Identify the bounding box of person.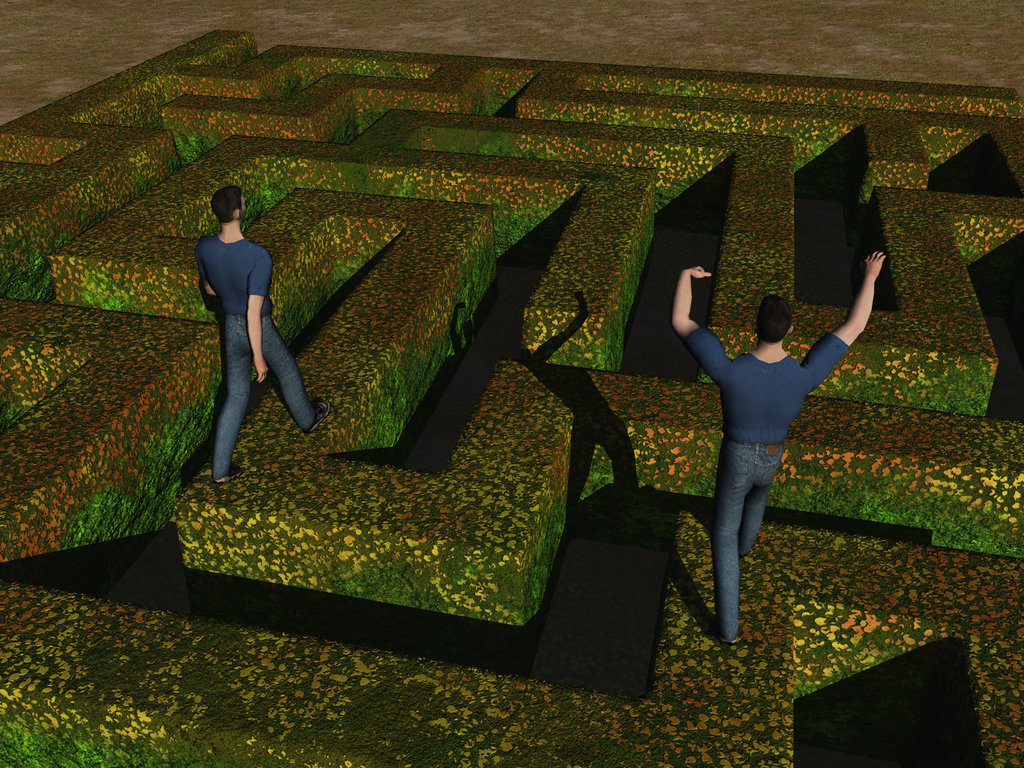
<box>198,182,329,482</box>.
